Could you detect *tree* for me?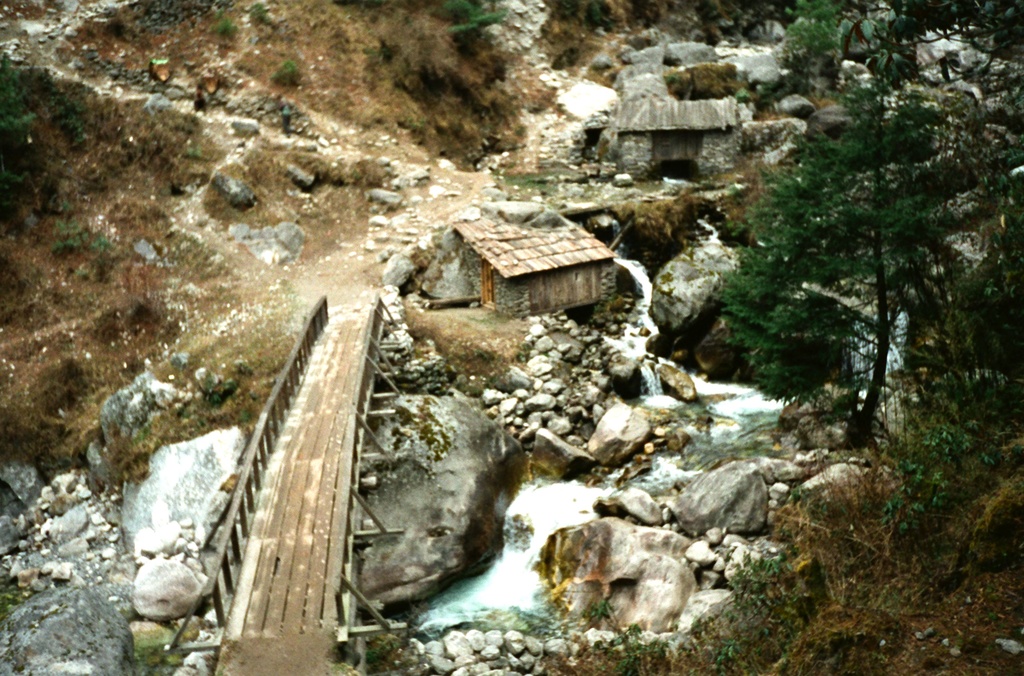
Detection result: bbox=[773, 0, 844, 86].
